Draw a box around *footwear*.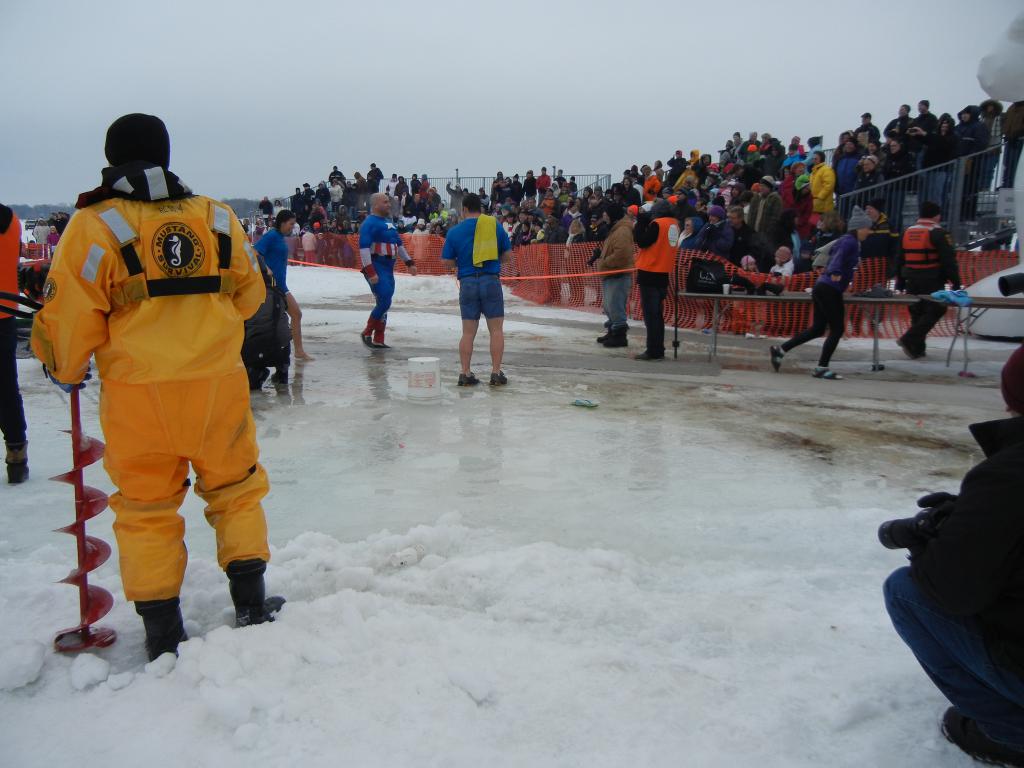
pyautogui.locateOnScreen(894, 337, 919, 359).
